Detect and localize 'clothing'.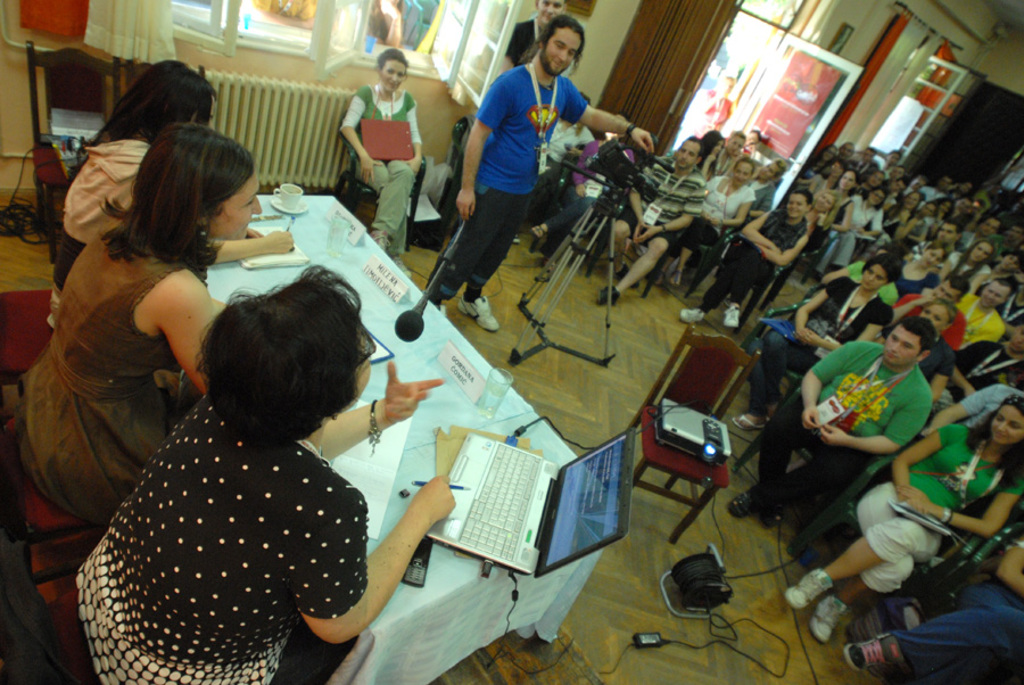
Localized at <region>705, 175, 751, 259</region>.
